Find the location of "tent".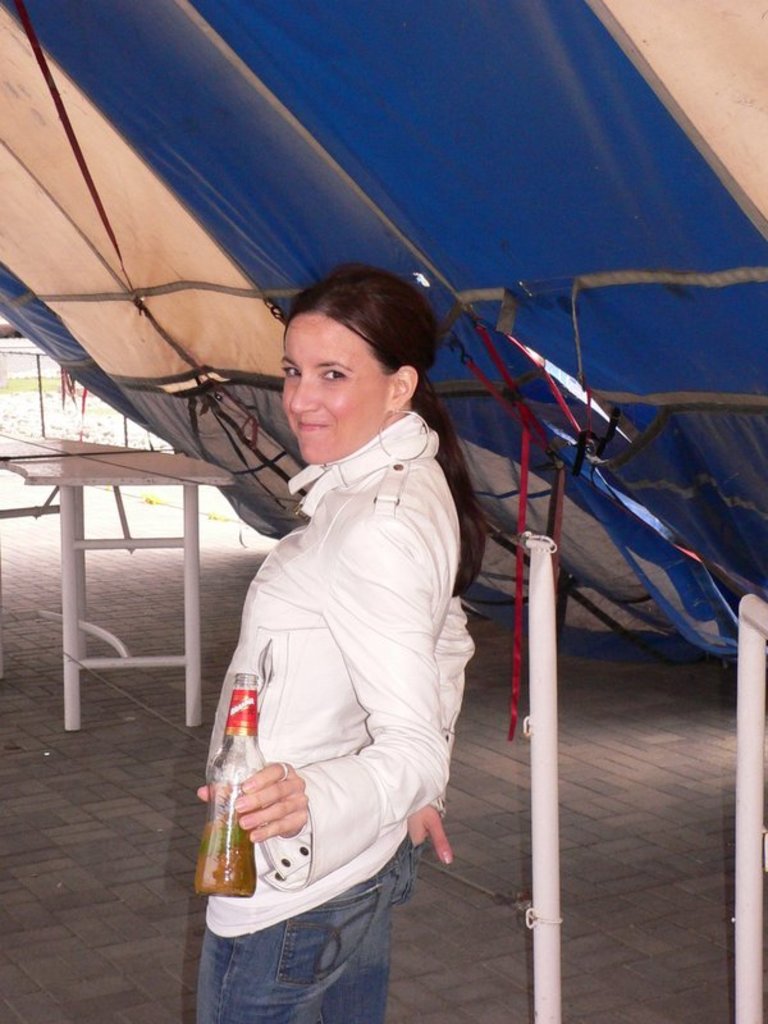
Location: [0,0,765,1023].
